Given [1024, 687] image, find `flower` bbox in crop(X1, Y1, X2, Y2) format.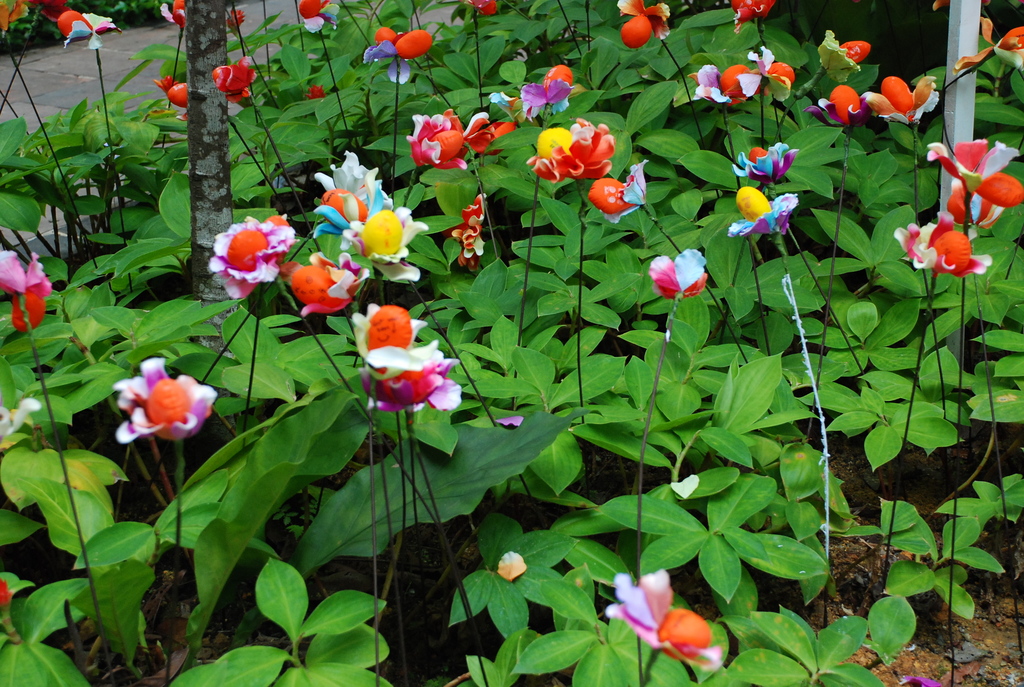
crop(360, 26, 427, 86).
